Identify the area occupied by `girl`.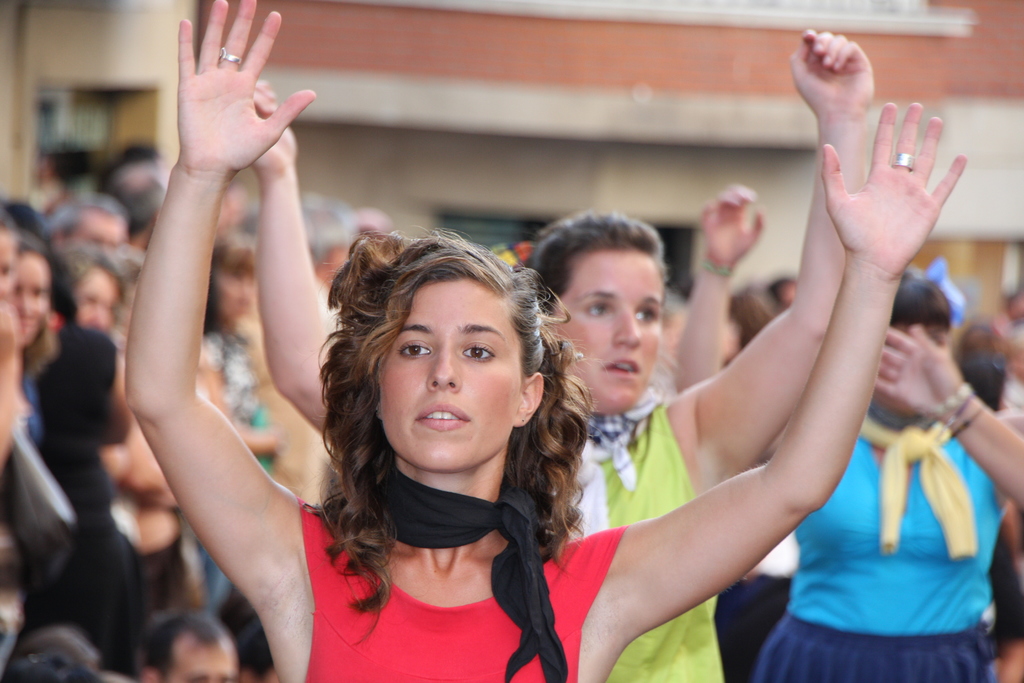
Area: (116,0,963,682).
